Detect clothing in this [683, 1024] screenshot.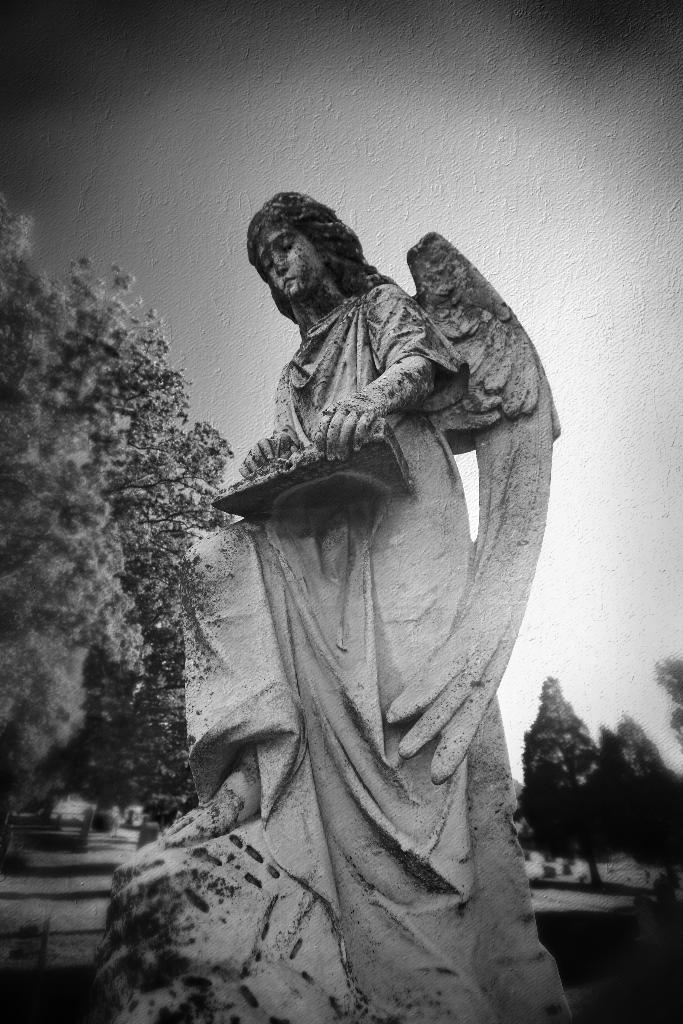
Detection: x1=182 y1=285 x2=569 y2=1023.
